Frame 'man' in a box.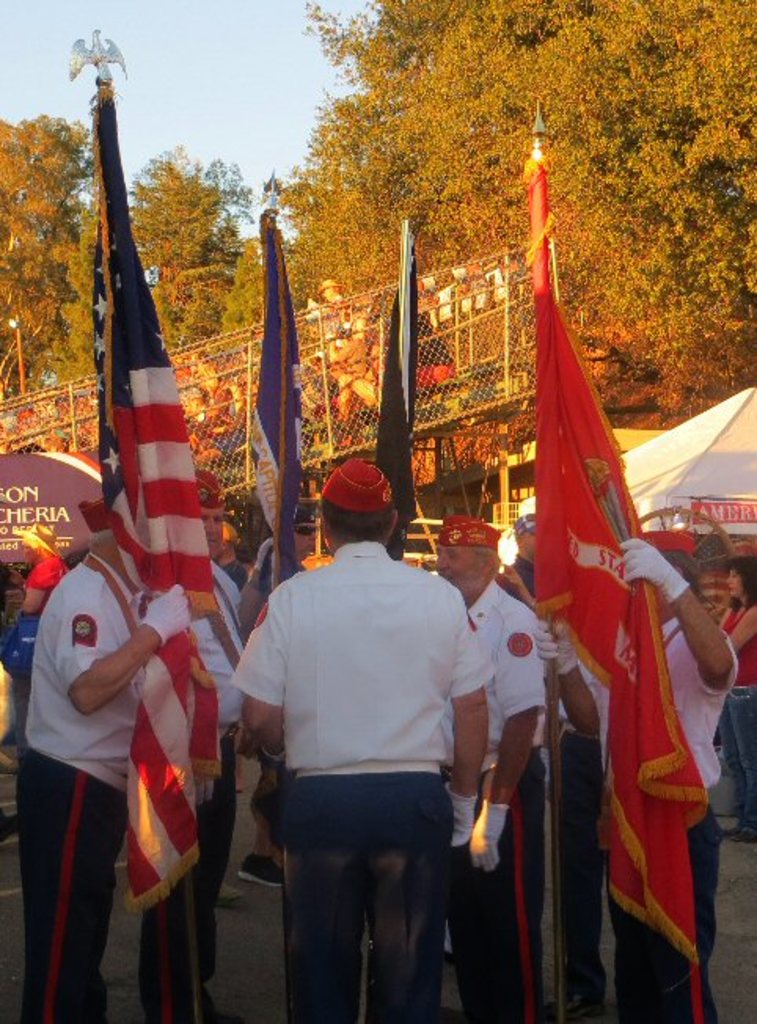
box=[537, 531, 737, 1022].
